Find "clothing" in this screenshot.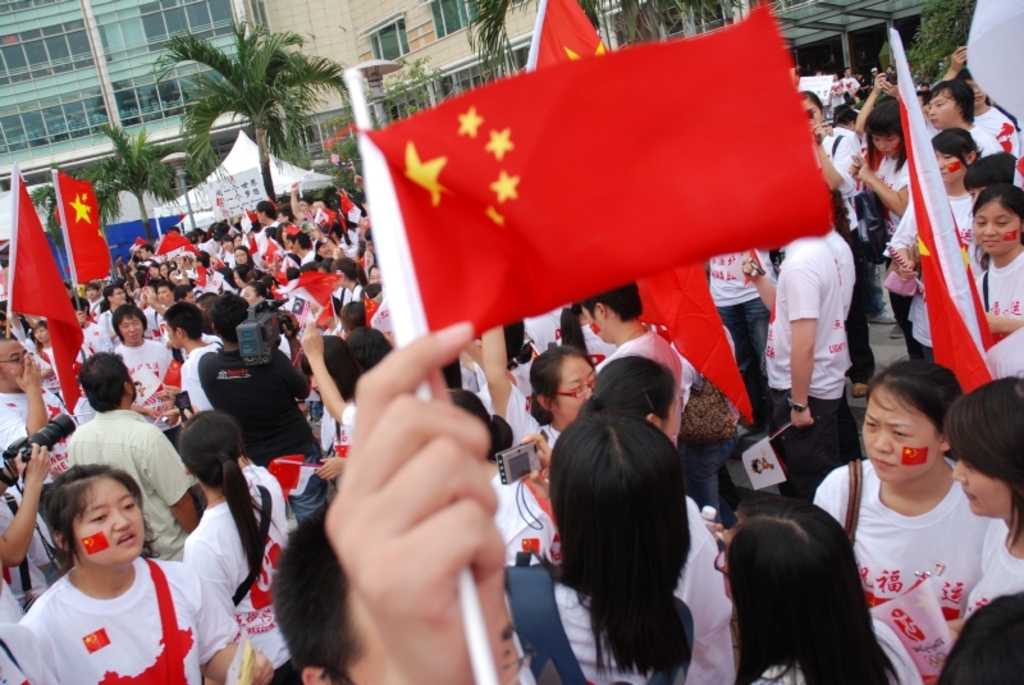
The bounding box for "clothing" is <box>813,124,863,207</box>.
